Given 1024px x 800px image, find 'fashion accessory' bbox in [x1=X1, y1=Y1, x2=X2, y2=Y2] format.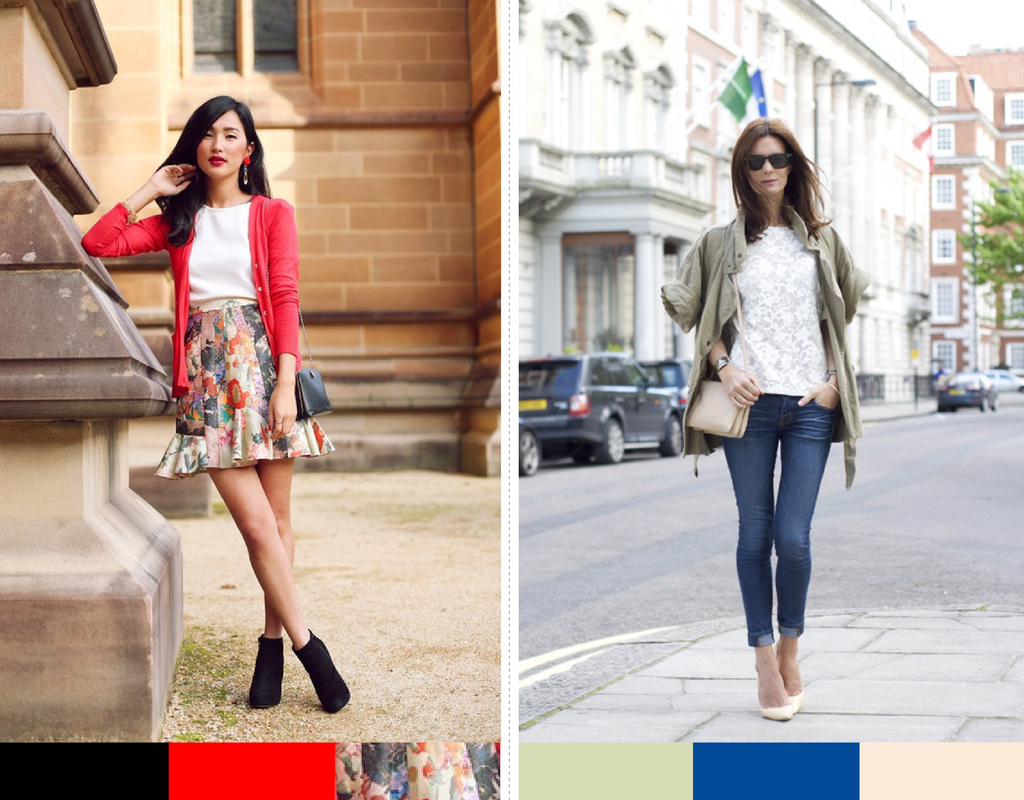
[x1=260, y1=197, x2=335, y2=422].
